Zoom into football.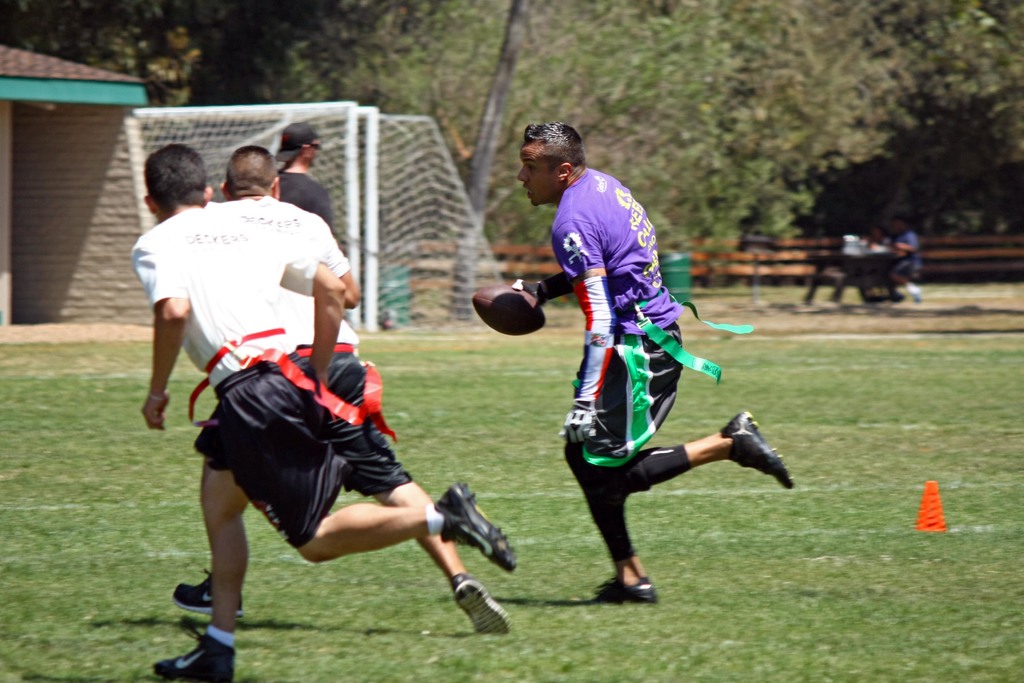
Zoom target: bbox=[466, 286, 548, 336].
